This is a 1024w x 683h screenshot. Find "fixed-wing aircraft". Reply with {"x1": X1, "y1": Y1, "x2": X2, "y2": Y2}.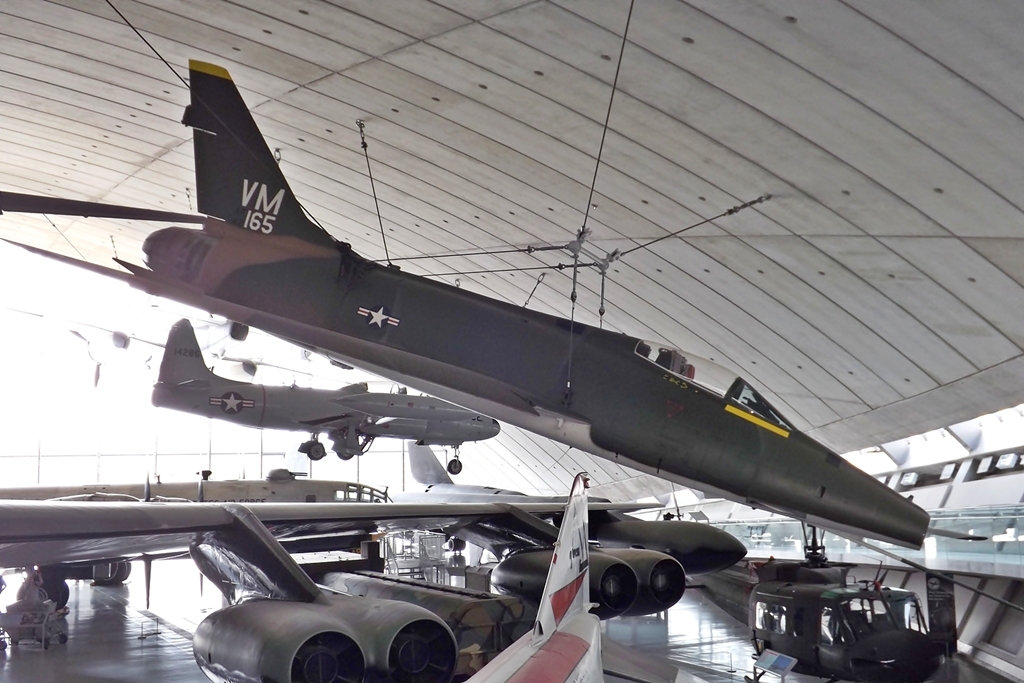
{"x1": 77, "y1": 313, "x2": 312, "y2": 384}.
